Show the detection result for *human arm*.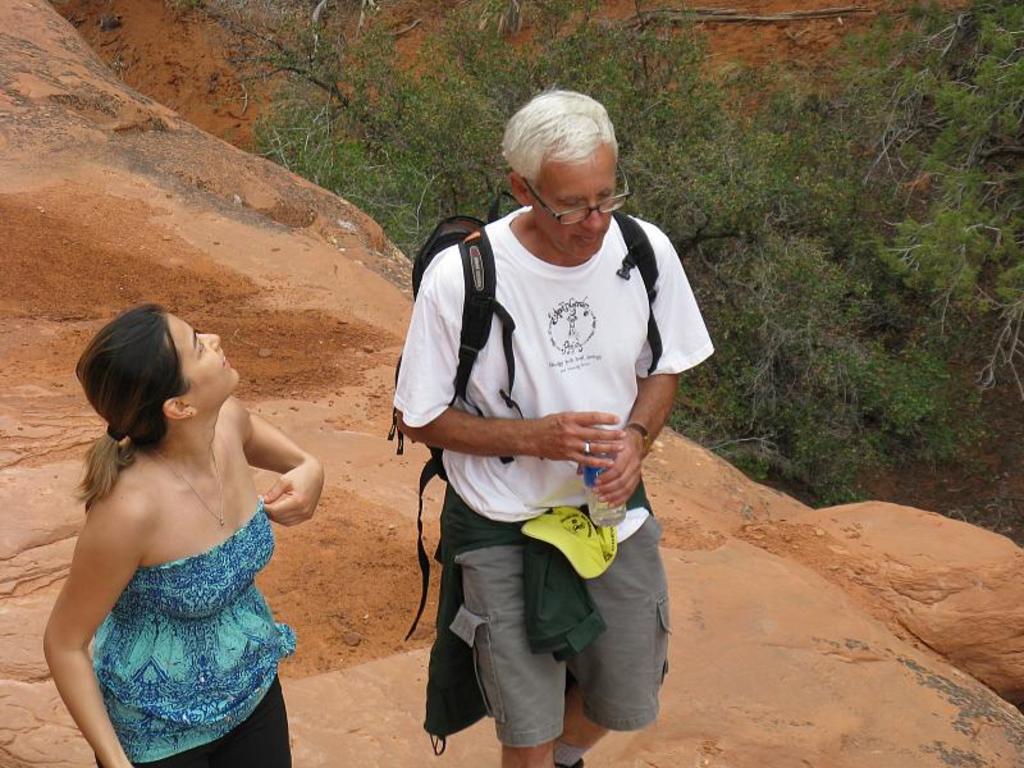
(596,242,709,500).
